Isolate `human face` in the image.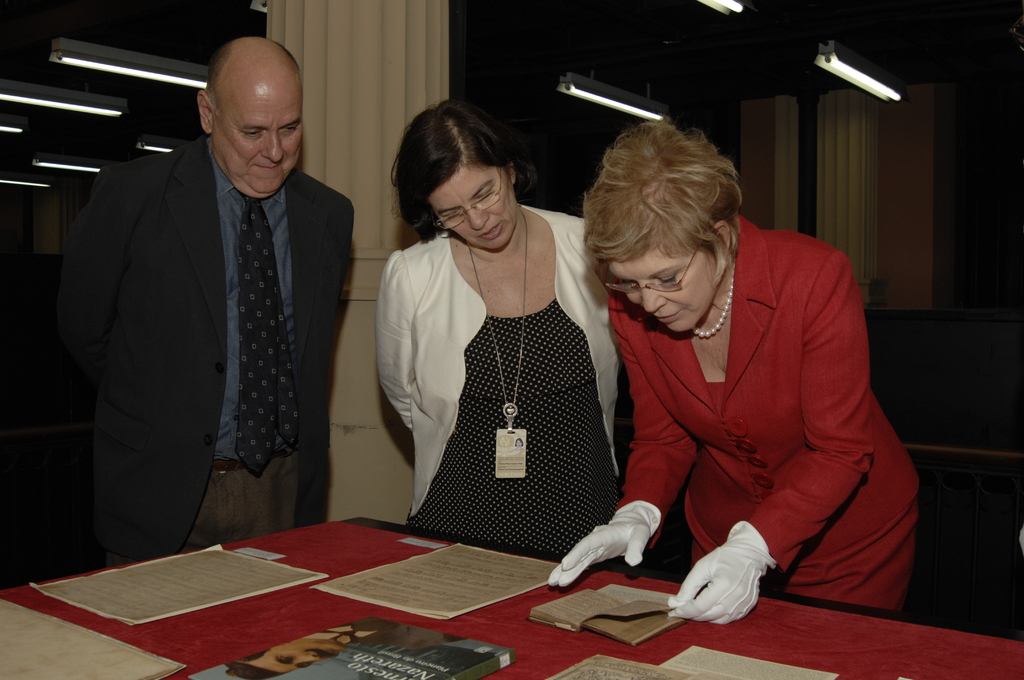
Isolated region: bbox(211, 68, 301, 199).
